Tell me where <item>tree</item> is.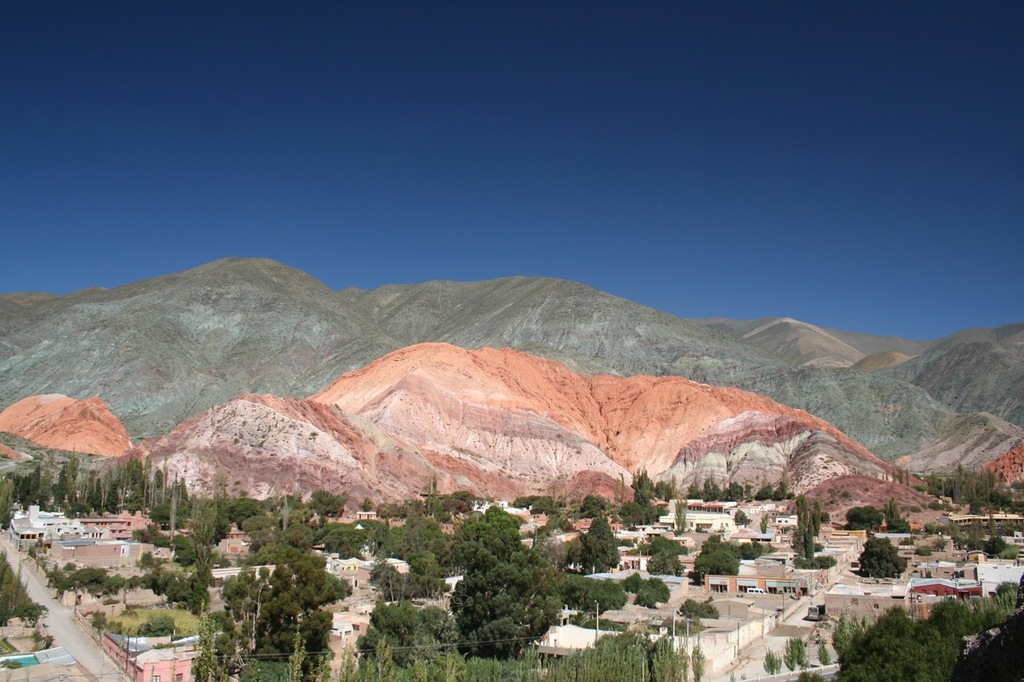
<item>tree</item> is at 702 480 720 500.
